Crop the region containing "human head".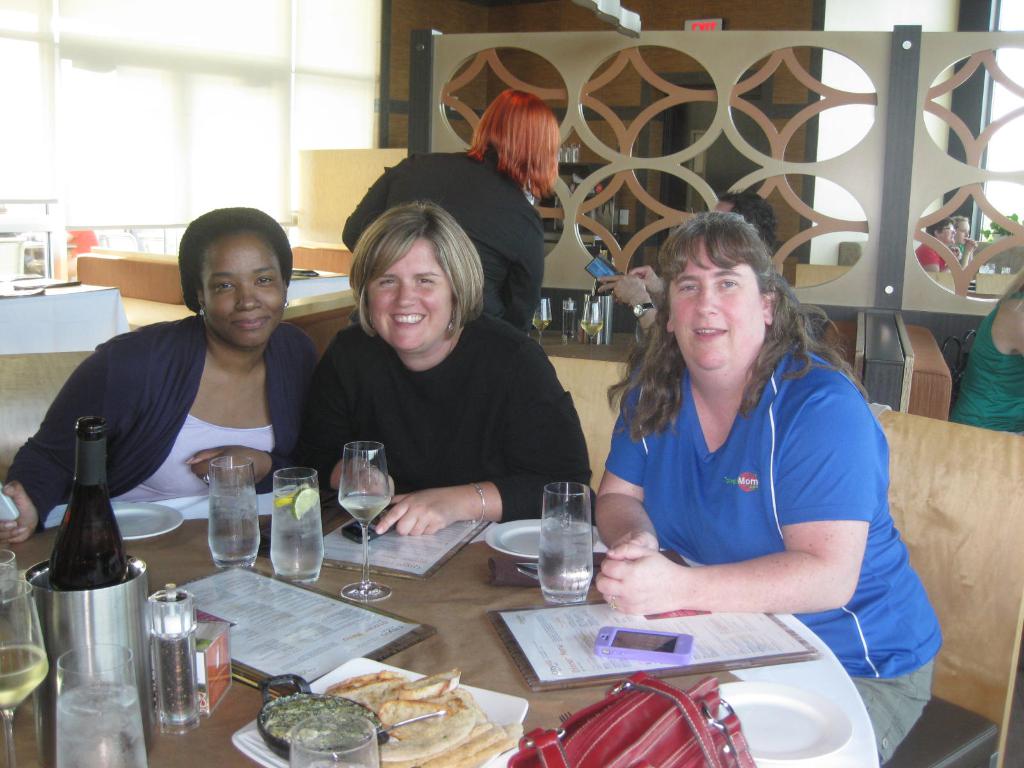
Crop region: <bbox>470, 87, 559, 176</bbox>.
